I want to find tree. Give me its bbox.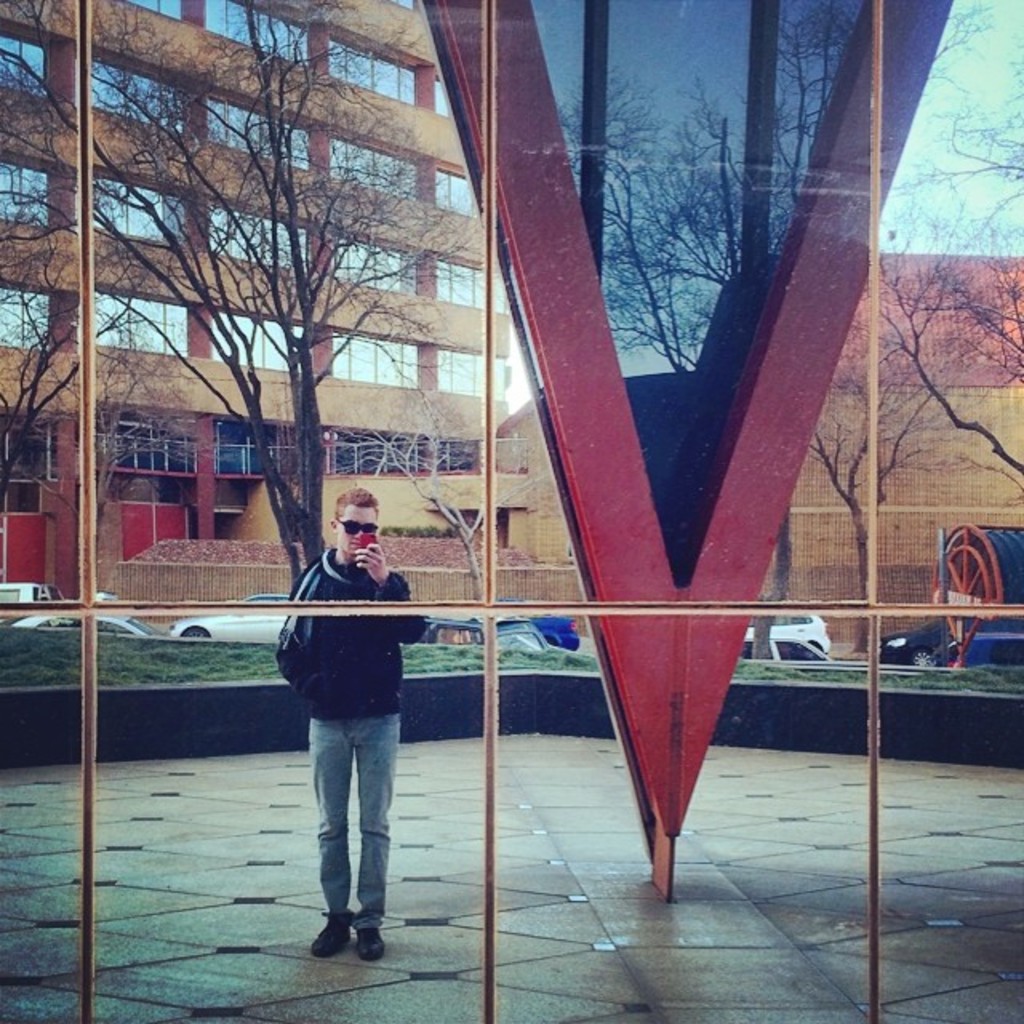
0,0,629,726.
